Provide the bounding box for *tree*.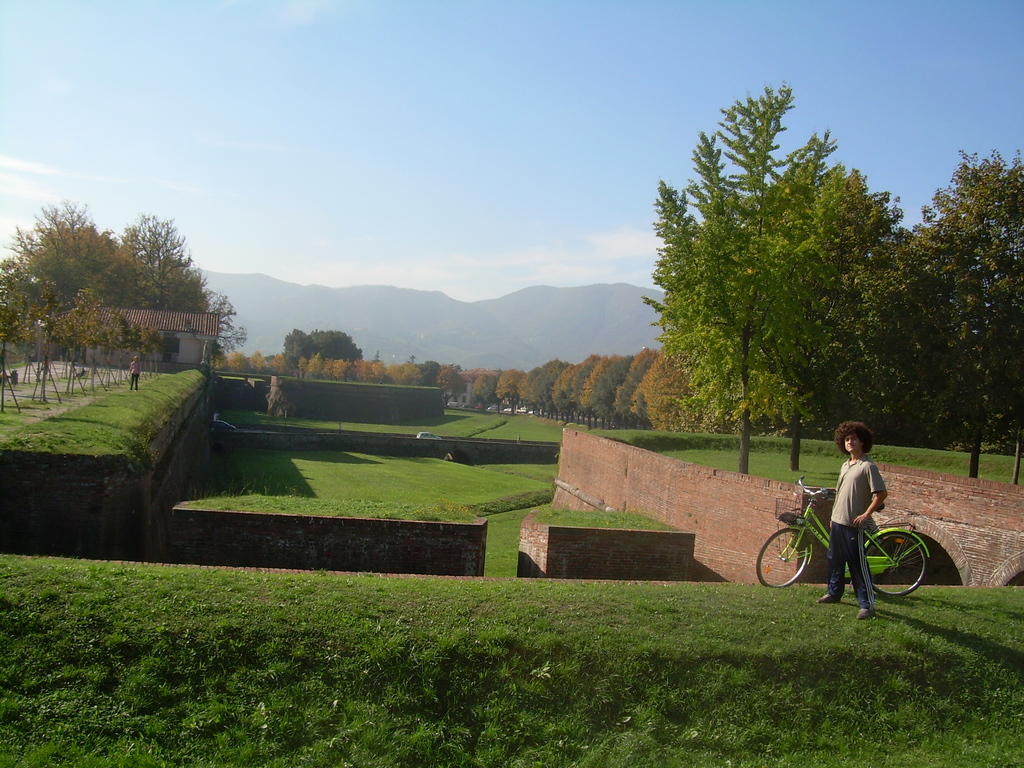
left=283, top=325, right=366, bottom=362.
